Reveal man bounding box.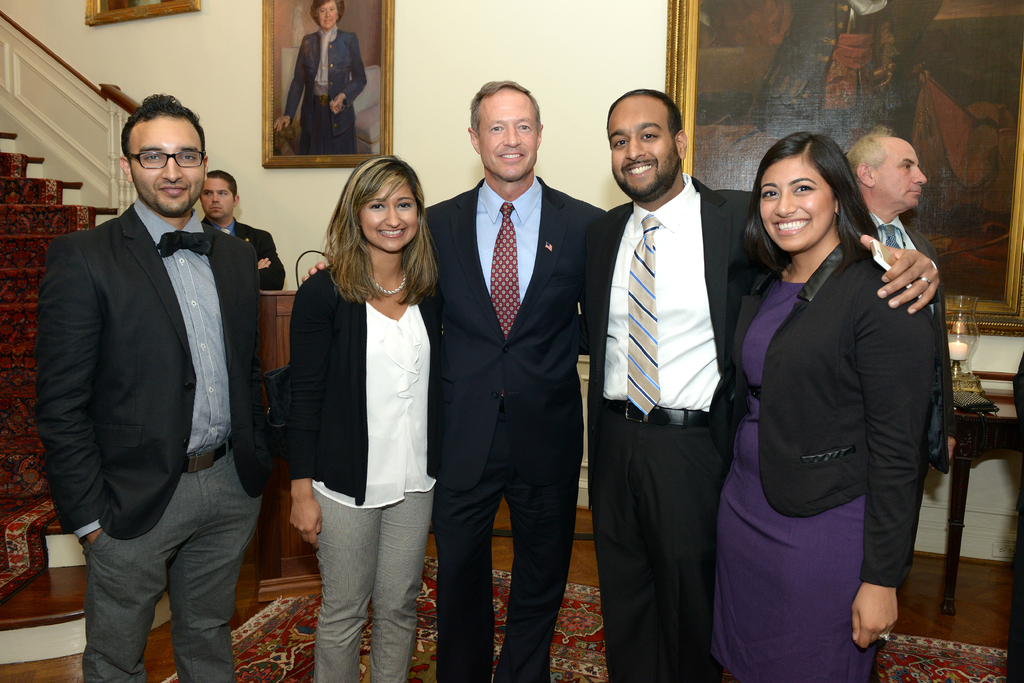
Revealed: crop(199, 170, 286, 290).
